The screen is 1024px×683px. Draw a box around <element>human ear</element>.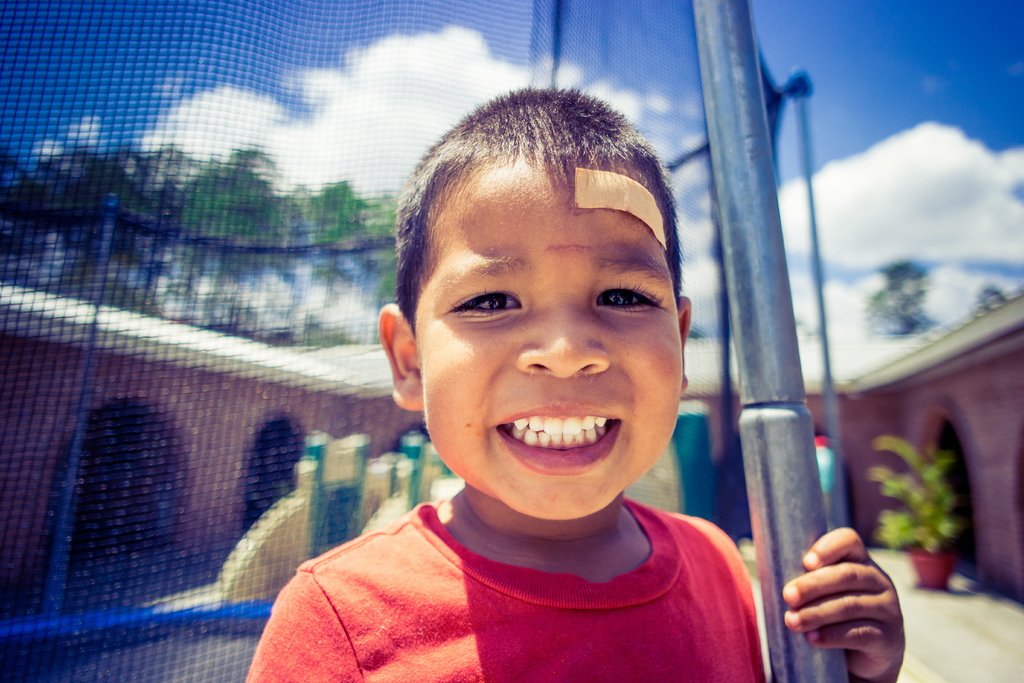
<bbox>676, 295, 689, 395</bbox>.
